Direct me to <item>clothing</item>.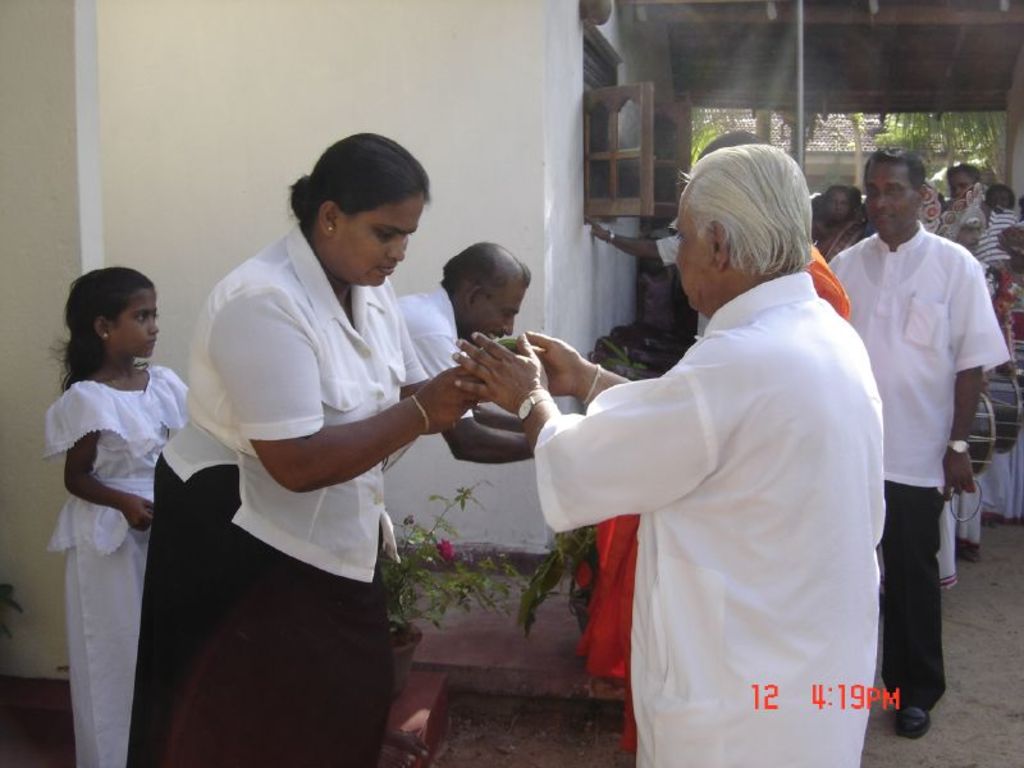
Direction: <region>558, 218, 900, 754</region>.
